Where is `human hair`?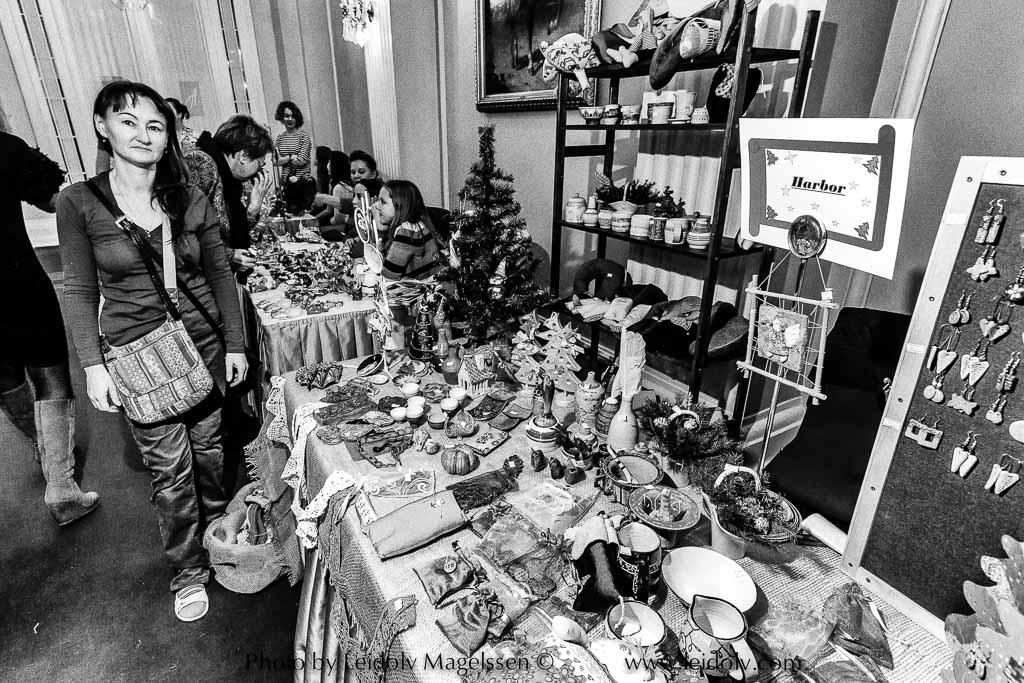
[x1=273, y1=99, x2=303, y2=127].
